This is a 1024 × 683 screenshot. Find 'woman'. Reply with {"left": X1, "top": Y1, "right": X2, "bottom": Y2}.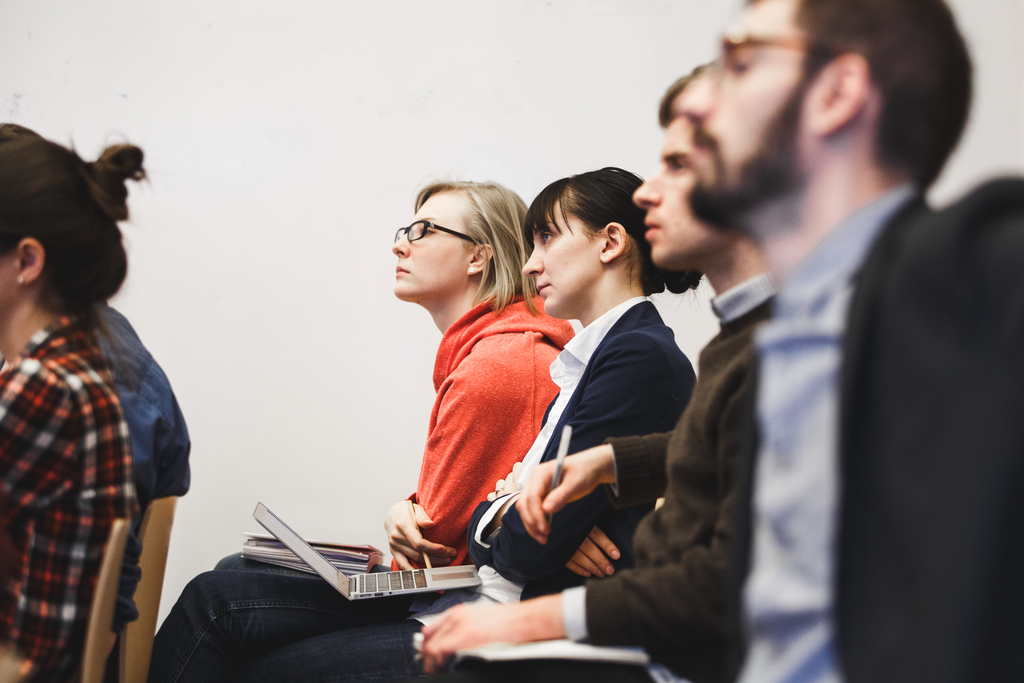
{"left": 158, "top": 160, "right": 717, "bottom": 674}.
